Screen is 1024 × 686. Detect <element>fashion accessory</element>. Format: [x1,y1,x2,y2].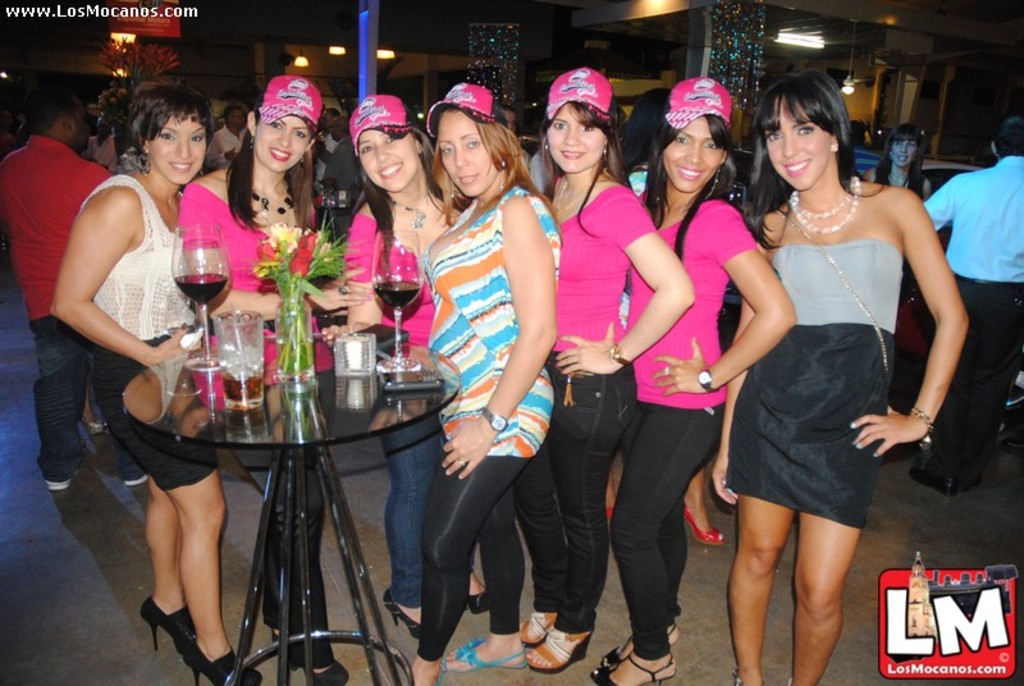
[856,445,863,447].
